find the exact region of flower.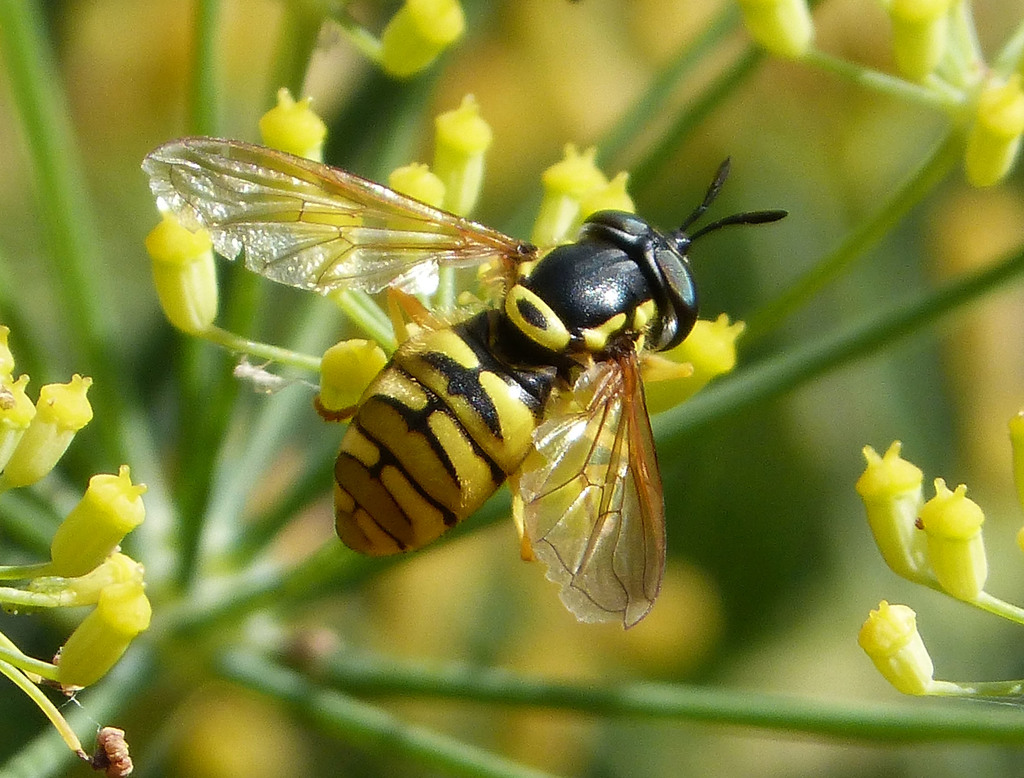
Exact region: x1=957 y1=72 x2=1023 y2=187.
